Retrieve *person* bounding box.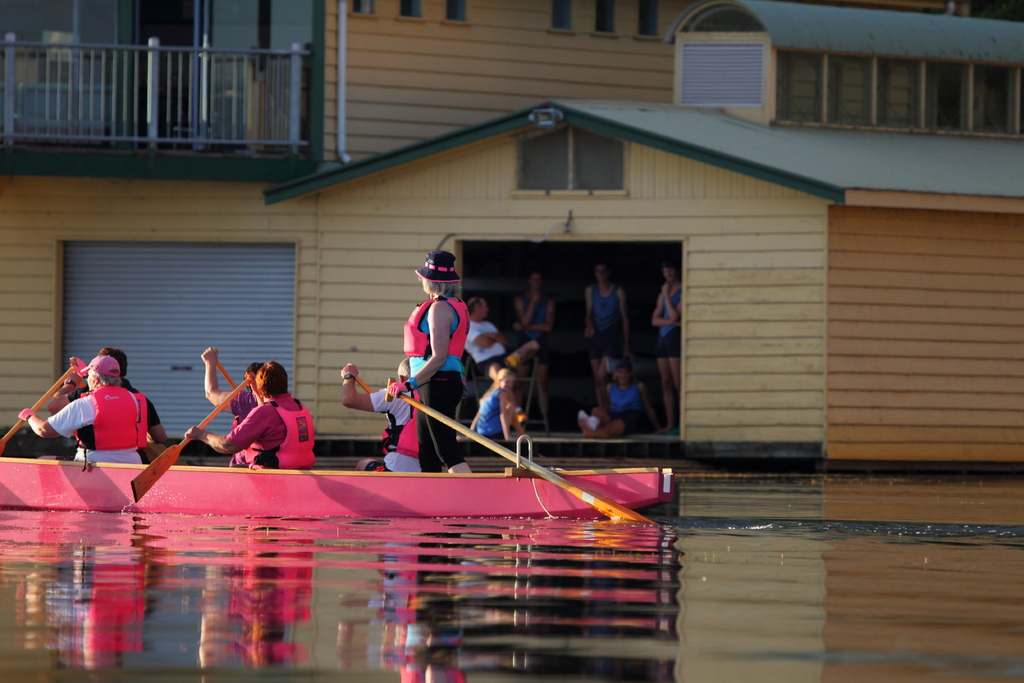
Bounding box: l=397, t=238, r=479, b=486.
